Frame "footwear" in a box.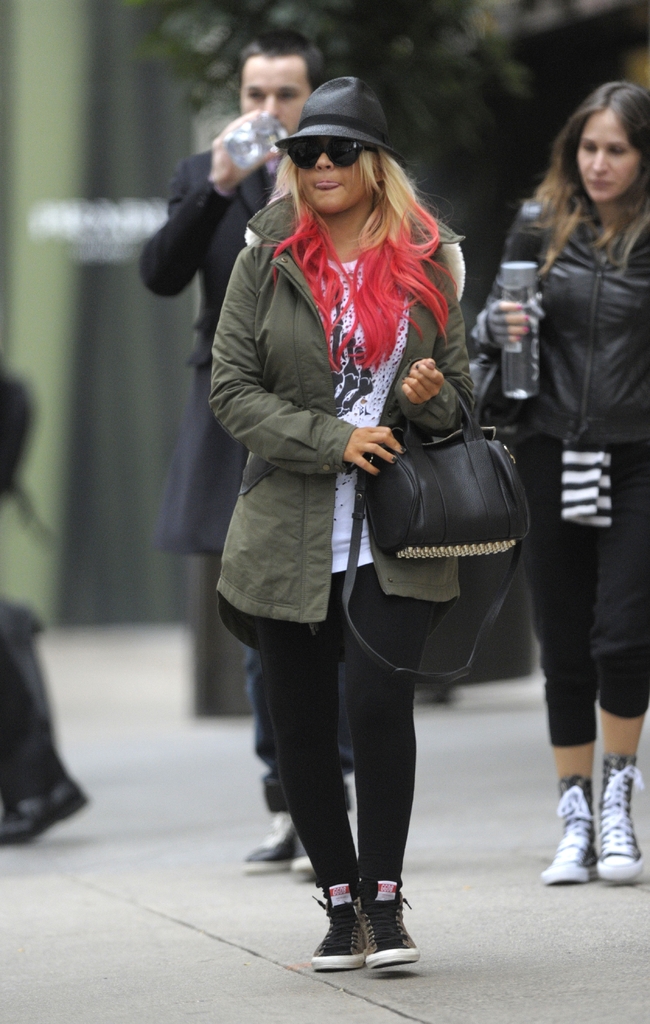
[594,756,644,884].
